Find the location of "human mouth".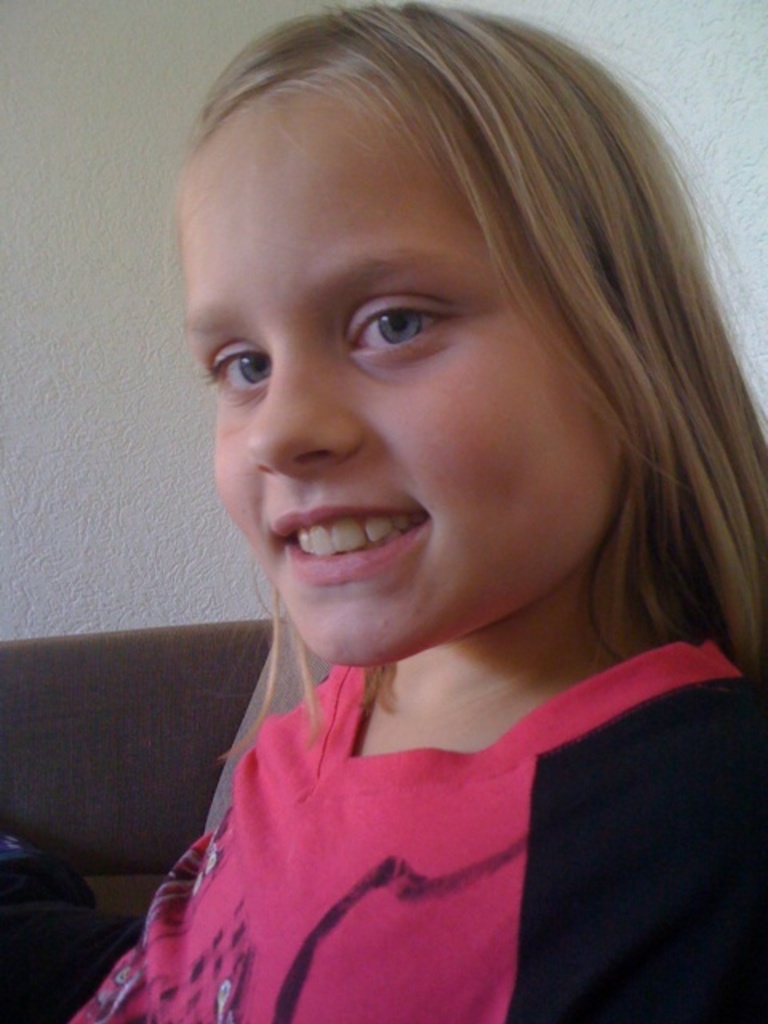
Location: <region>272, 507, 426, 584</region>.
